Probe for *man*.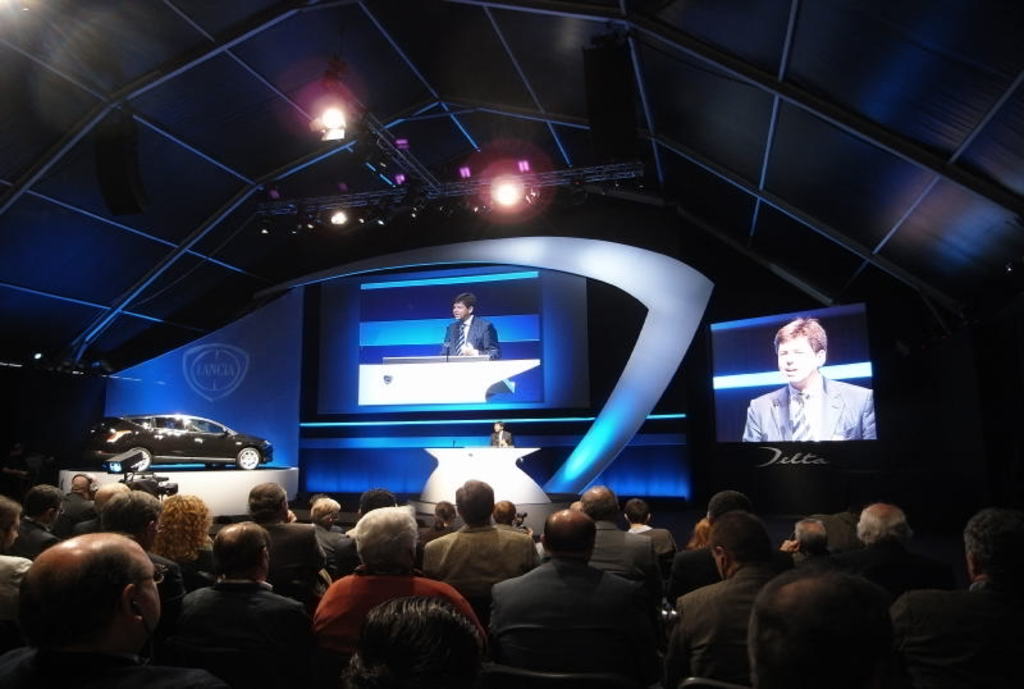
Probe result: bbox(741, 316, 874, 441).
